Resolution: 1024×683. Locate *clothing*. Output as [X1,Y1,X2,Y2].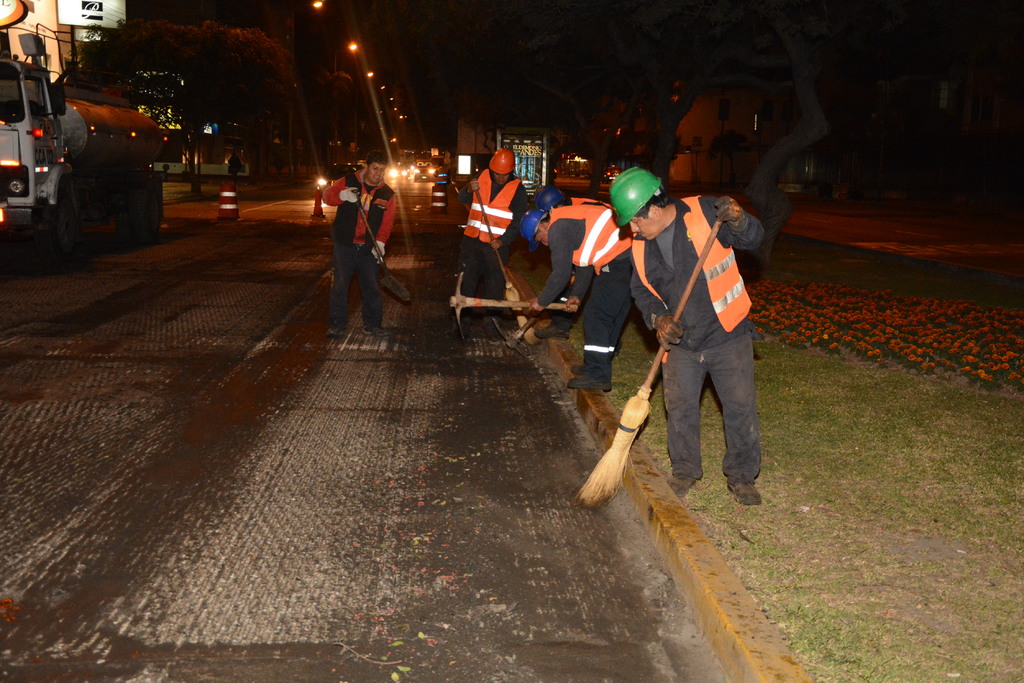
[320,168,395,323].
